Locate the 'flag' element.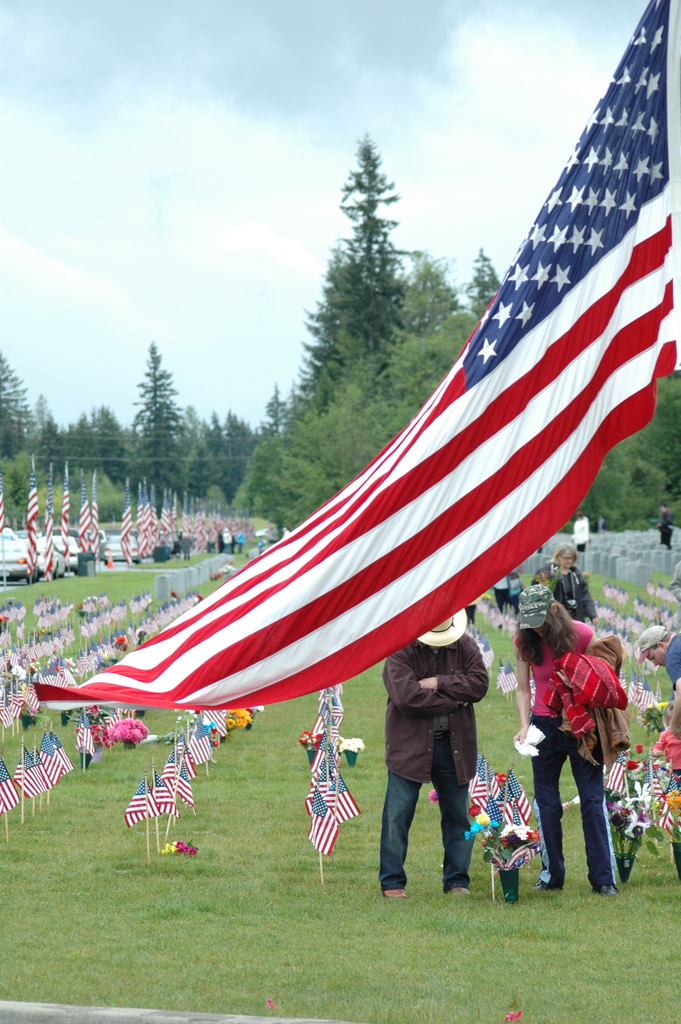
Element bbox: (44, 465, 56, 577).
